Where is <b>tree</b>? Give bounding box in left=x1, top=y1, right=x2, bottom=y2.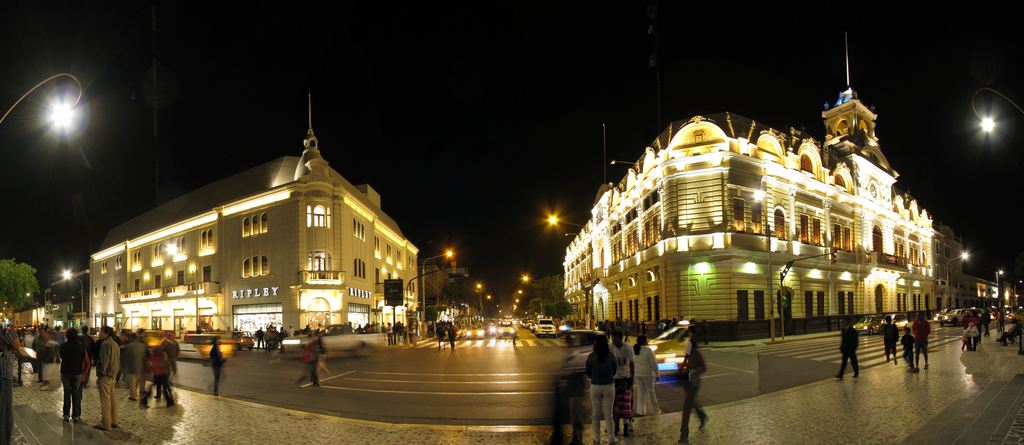
left=441, top=268, right=483, bottom=312.
